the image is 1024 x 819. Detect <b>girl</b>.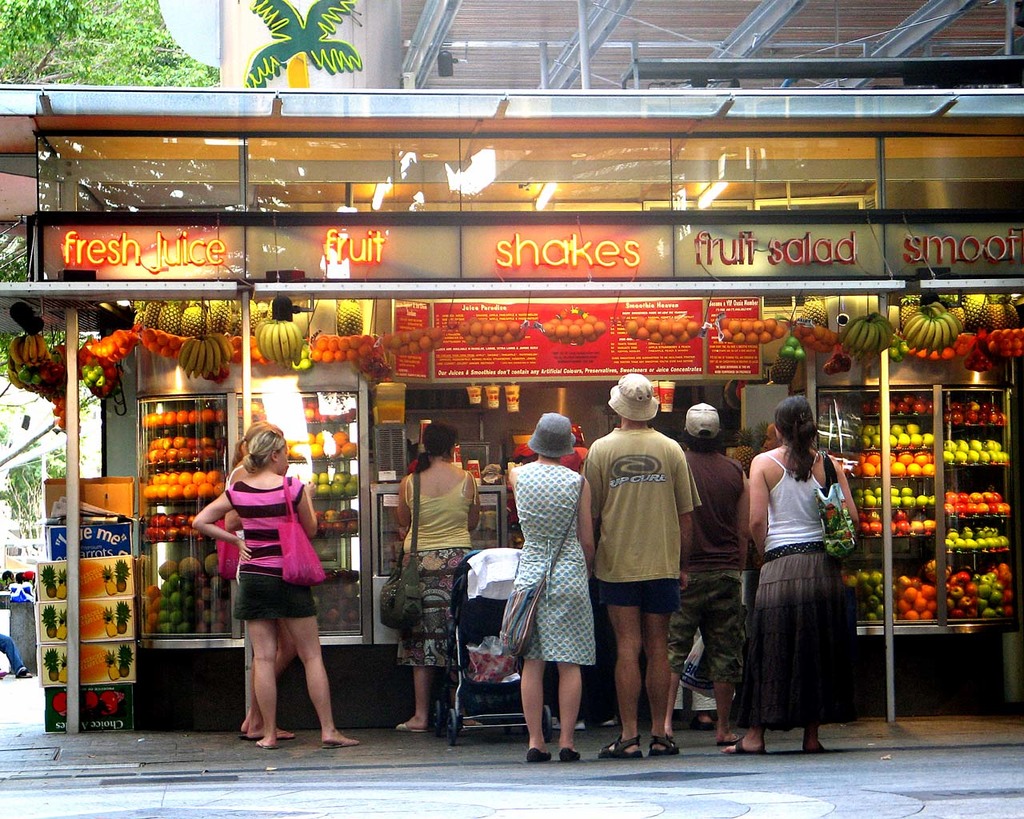
Detection: 398 424 479 735.
